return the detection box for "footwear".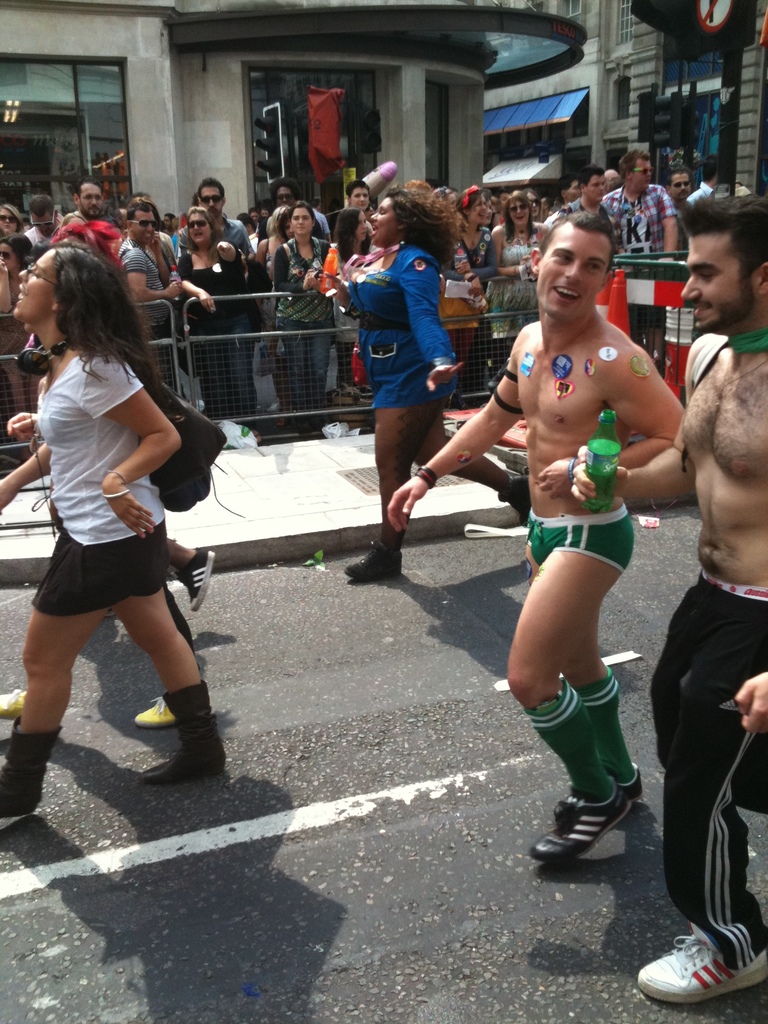
pyautogui.locateOnScreen(173, 543, 219, 616).
